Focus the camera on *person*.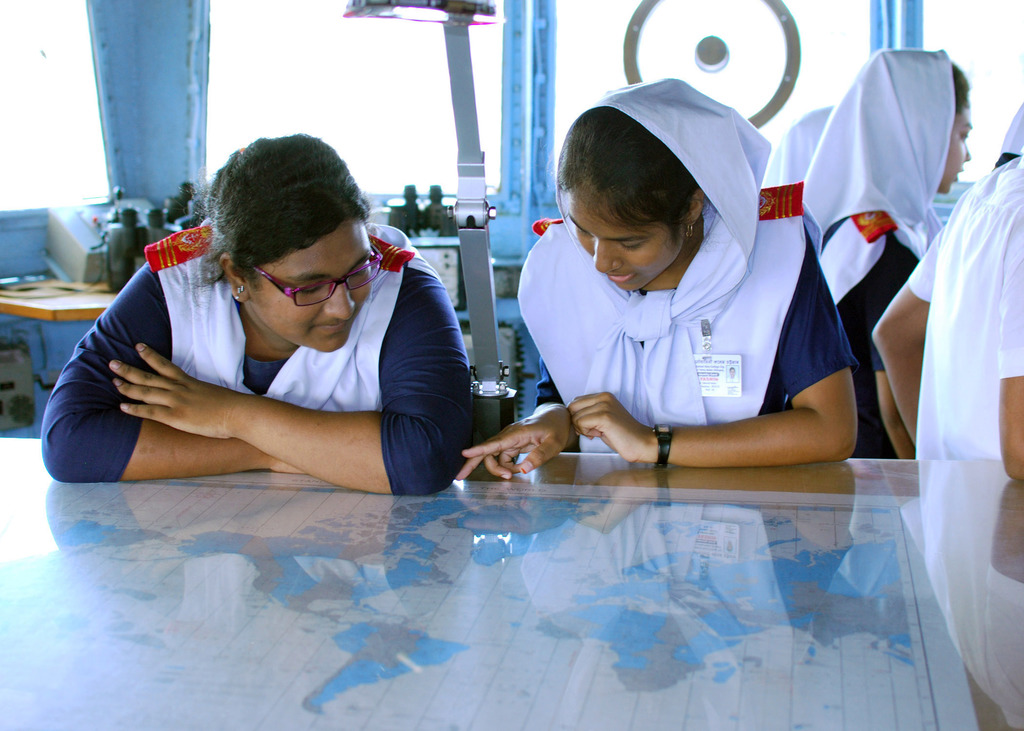
Focus region: <box>458,78,864,481</box>.
